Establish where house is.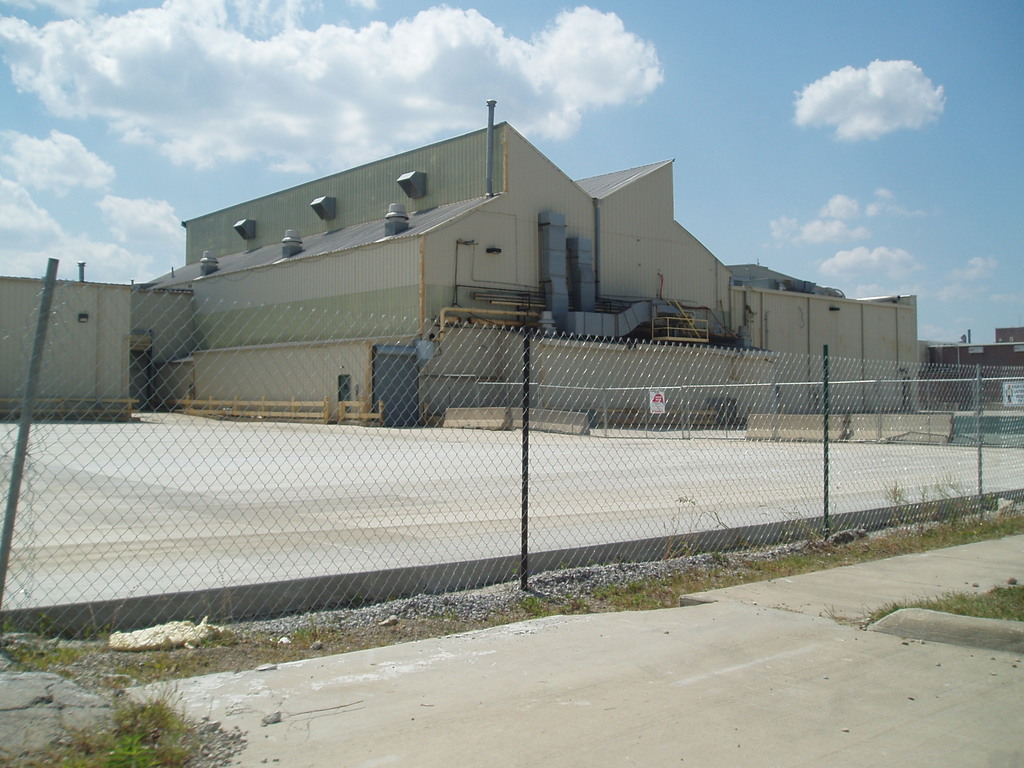
Established at locate(720, 252, 924, 406).
